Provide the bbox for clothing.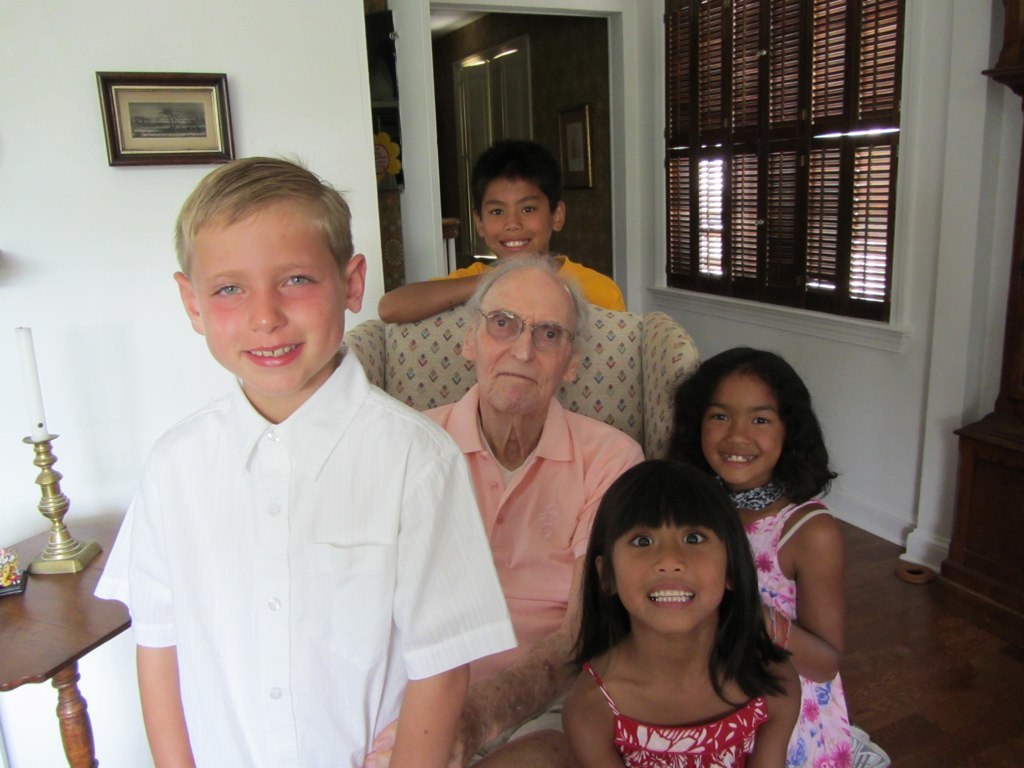
Rect(417, 381, 647, 767).
